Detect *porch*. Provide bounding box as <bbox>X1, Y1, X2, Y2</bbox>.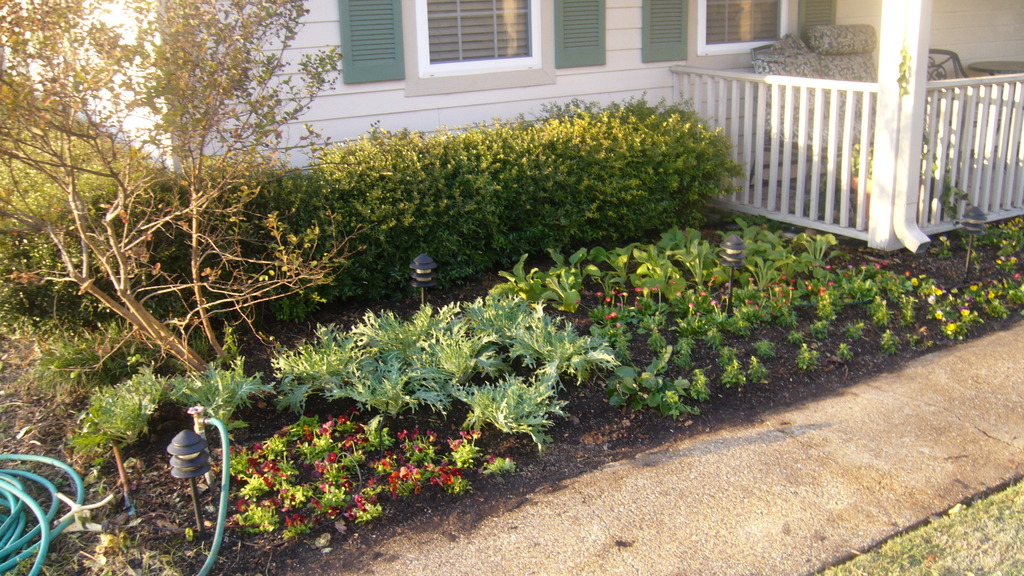
<bbox>611, 0, 993, 246</bbox>.
